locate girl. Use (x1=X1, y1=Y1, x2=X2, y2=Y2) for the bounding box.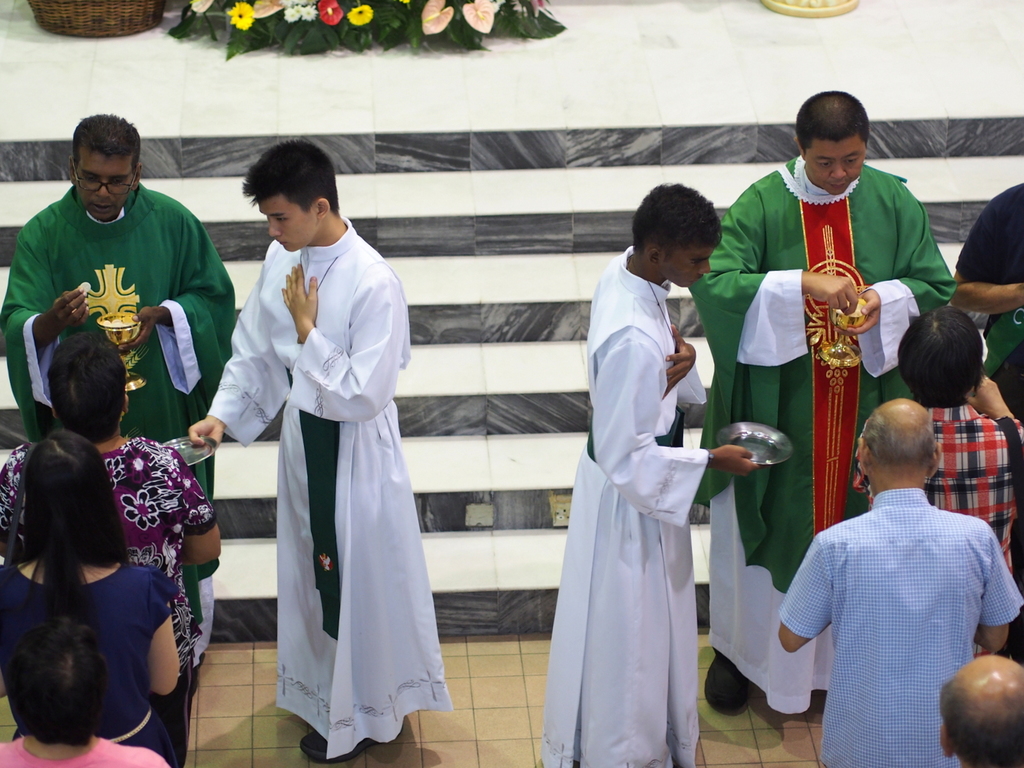
(x1=0, y1=460, x2=215, y2=767).
